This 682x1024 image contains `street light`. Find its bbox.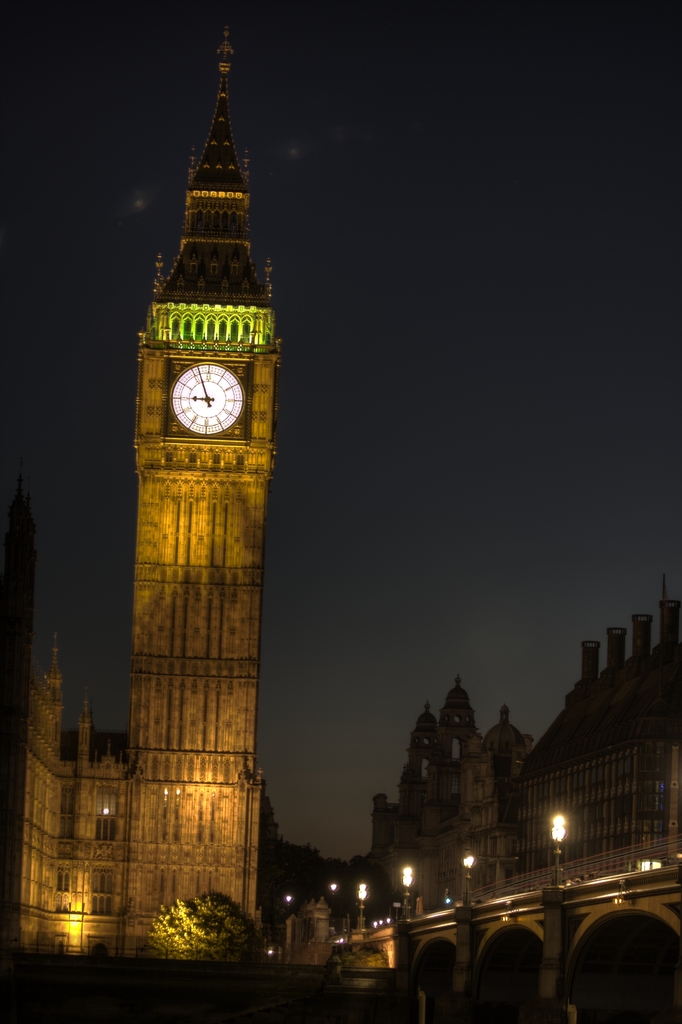
(549, 805, 567, 885).
